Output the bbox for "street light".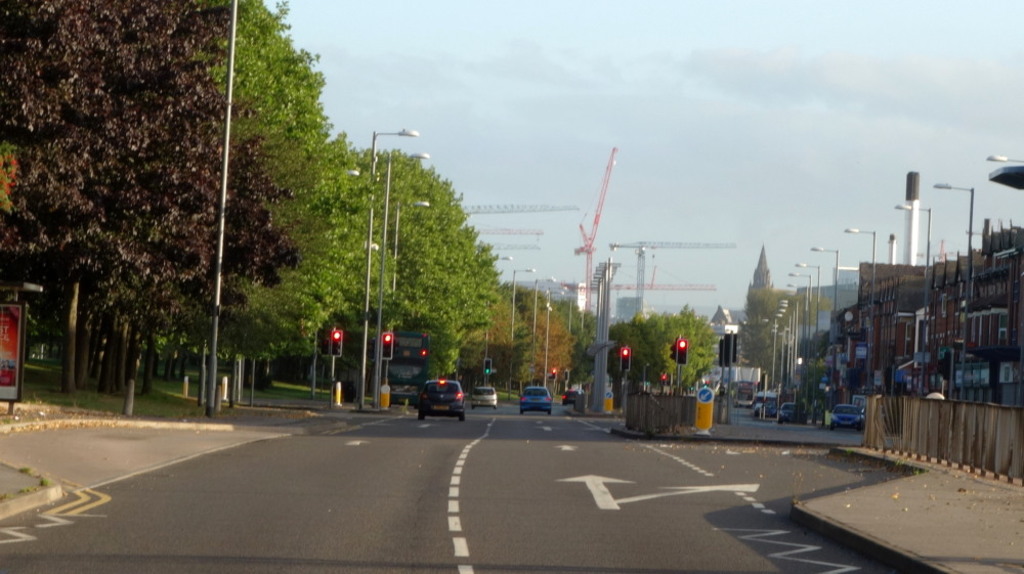
box=[933, 178, 972, 409].
